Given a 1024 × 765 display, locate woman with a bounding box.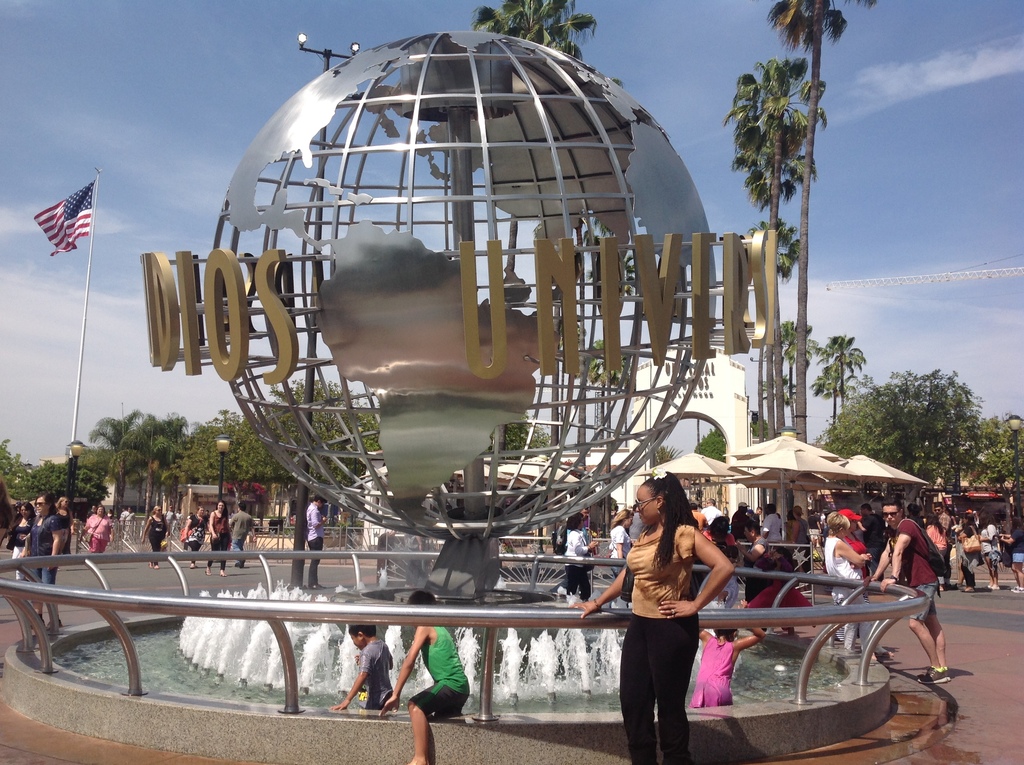
Located: crop(976, 515, 1000, 590).
